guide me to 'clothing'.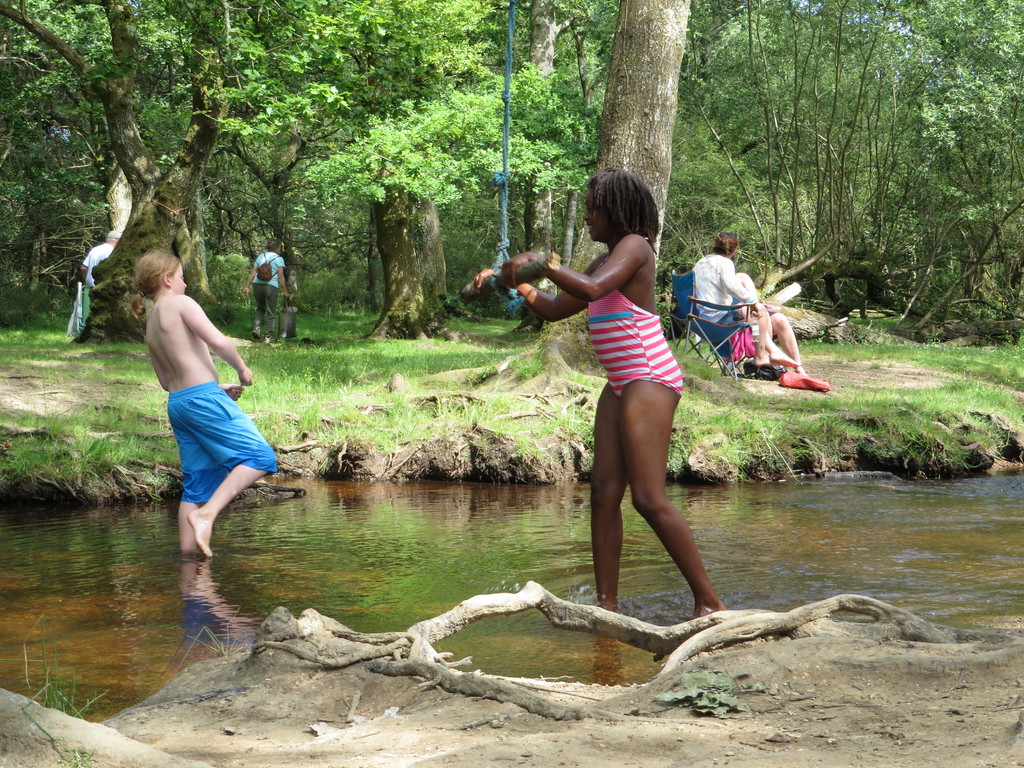
Guidance: <box>580,266,687,397</box>.
